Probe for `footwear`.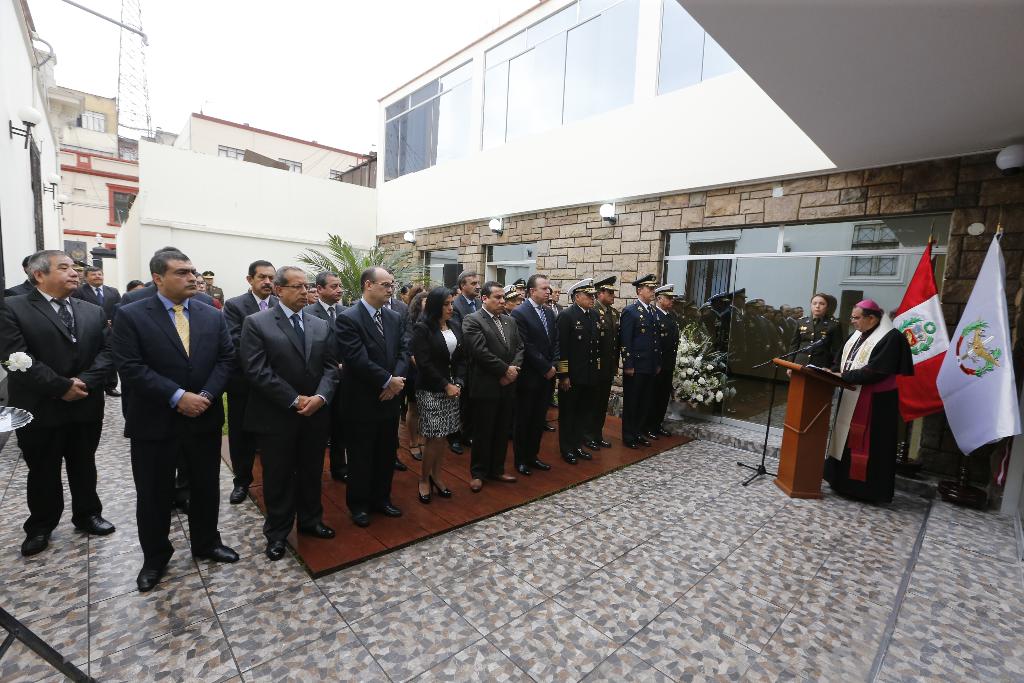
Probe result: select_region(499, 470, 517, 483).
